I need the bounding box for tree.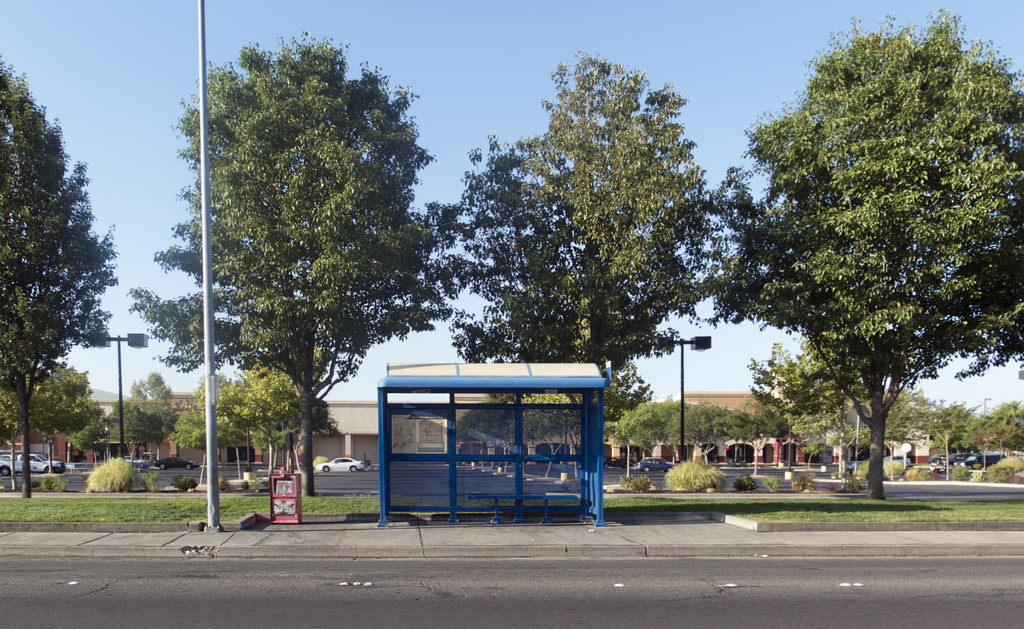
Here it is: <bbox>471, 359, 641, 494</bbox>.
